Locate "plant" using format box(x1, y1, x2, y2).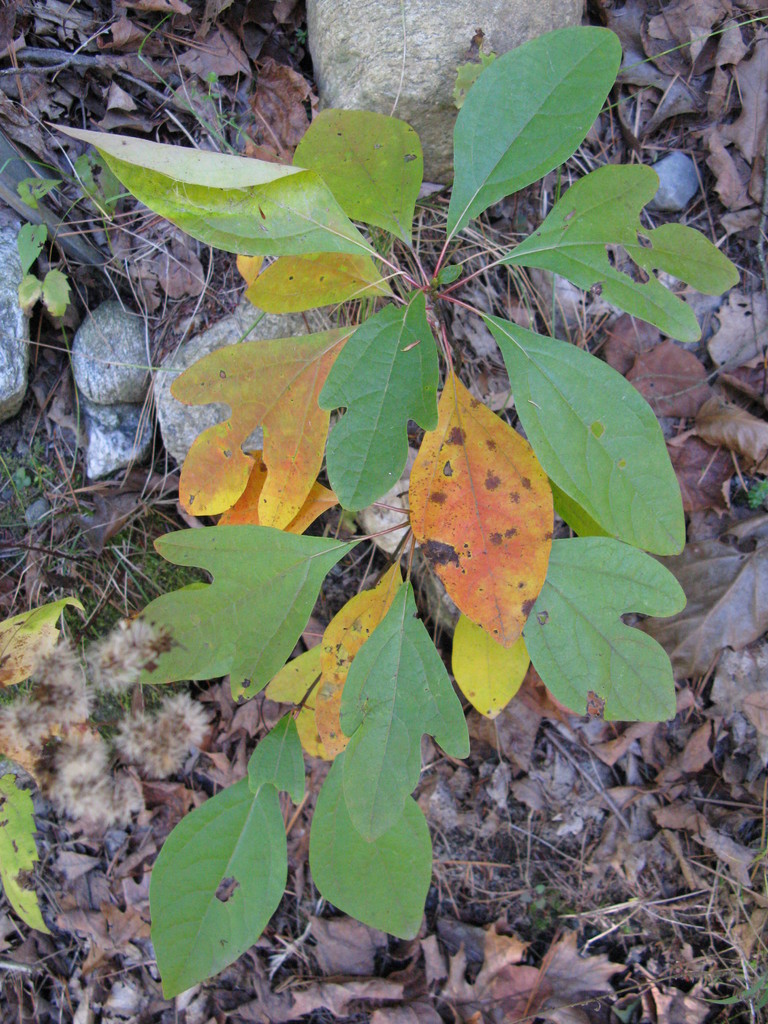
box(0, 183, 65, 312).
